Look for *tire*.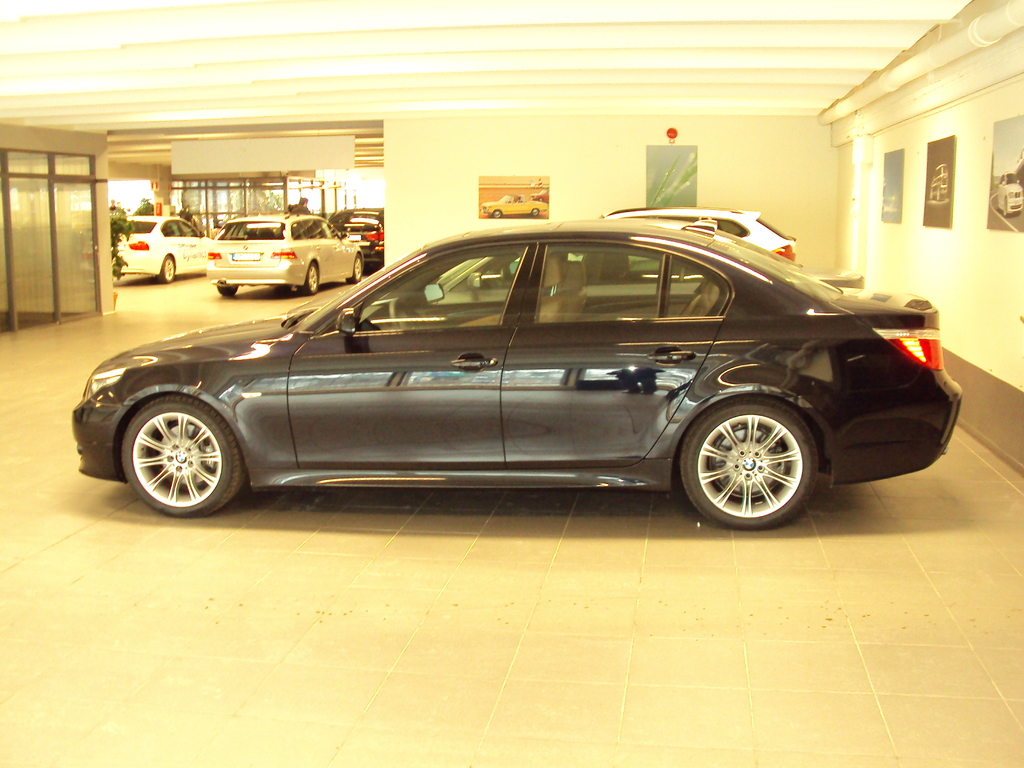
Found: (left=534, top=196, right=546, bottom=205).
